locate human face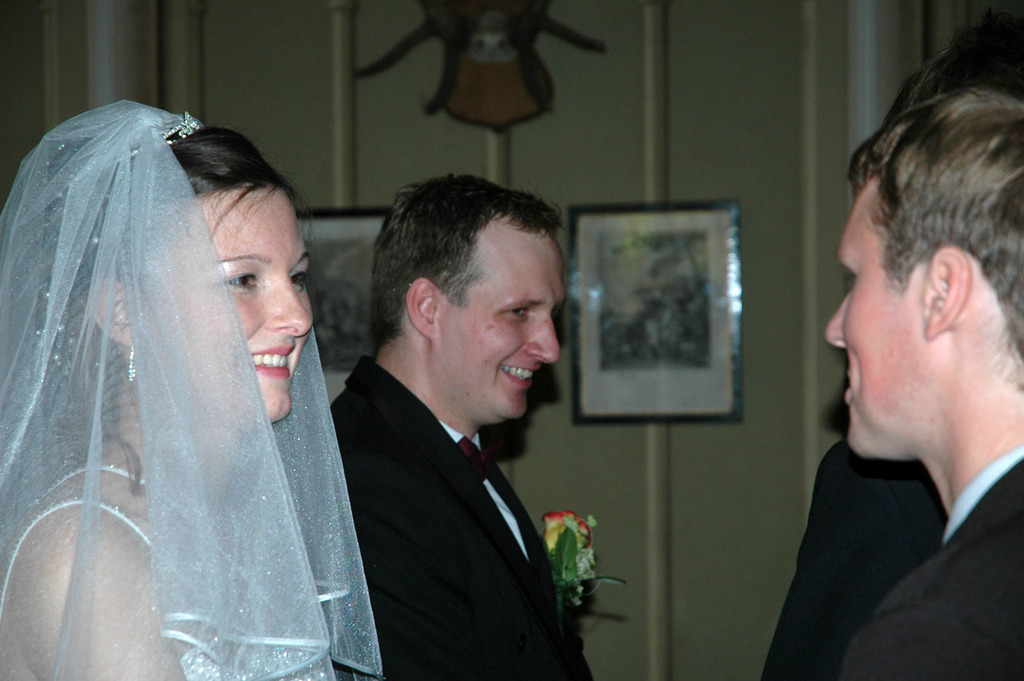
rect(125, 182, 330, 434)
